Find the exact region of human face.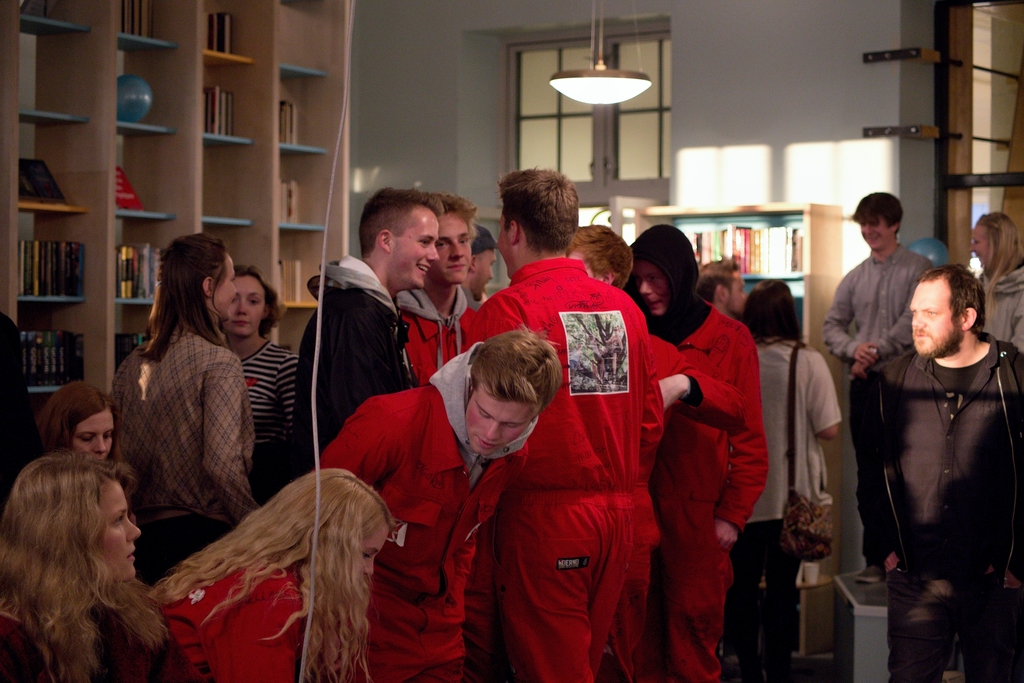
Exact region: [972, 226, 989, 270].
